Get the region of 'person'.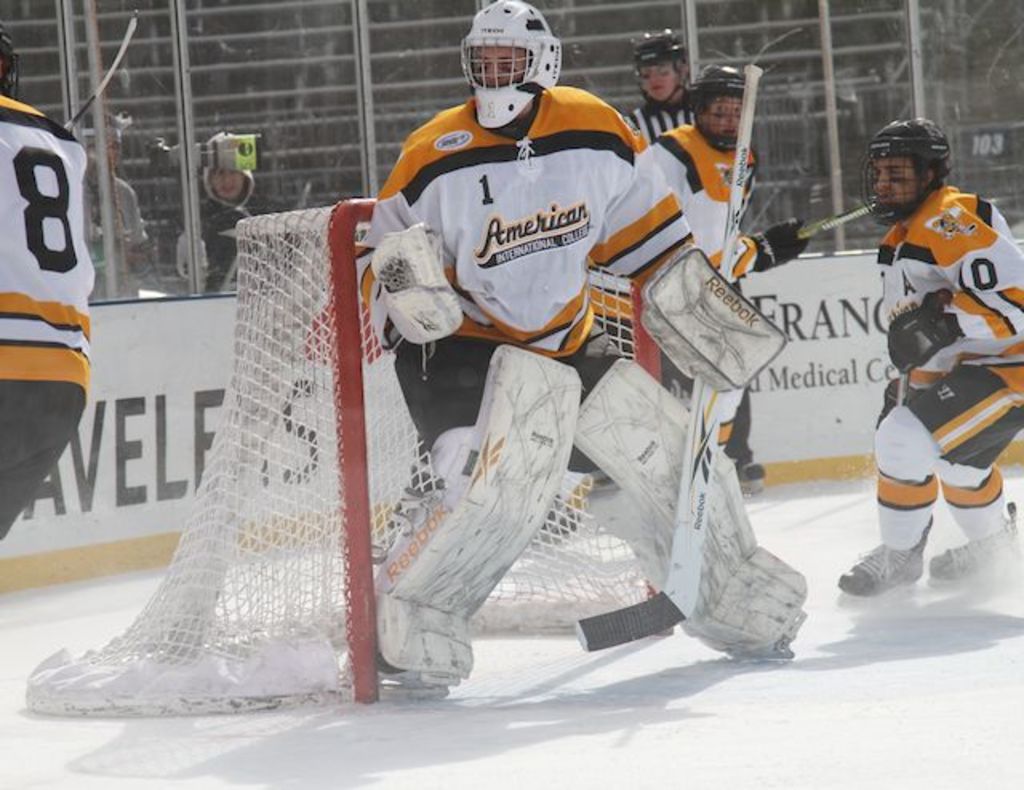
654:80:821:445.
